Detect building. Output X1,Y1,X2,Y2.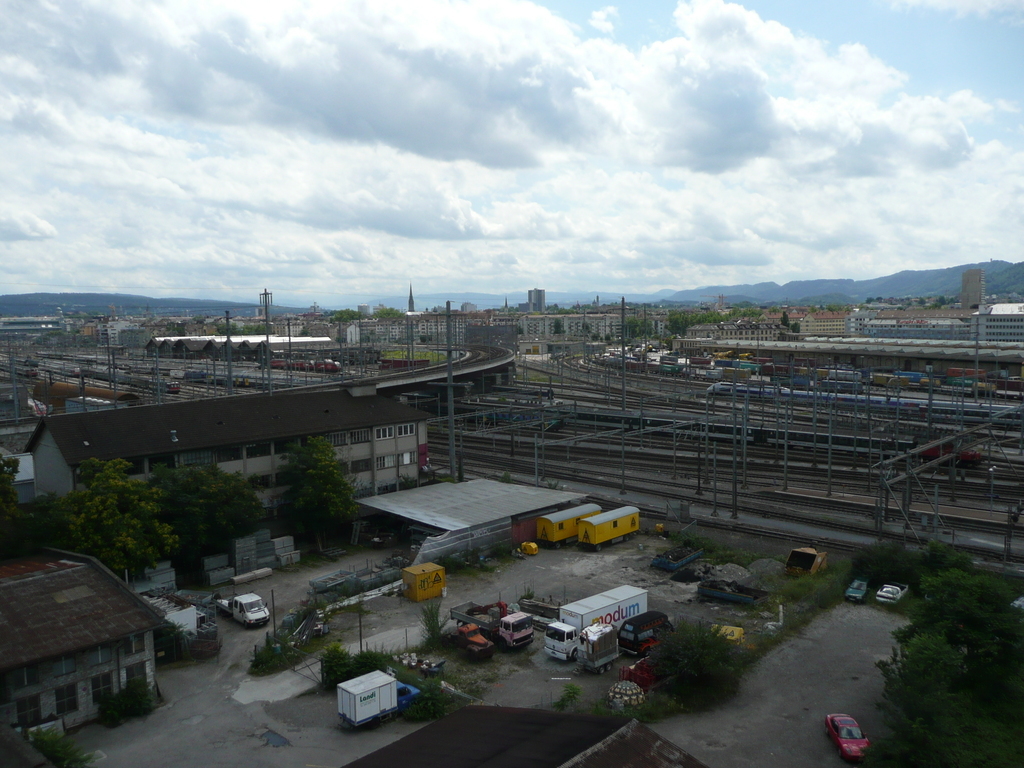
20,375,439,523.
